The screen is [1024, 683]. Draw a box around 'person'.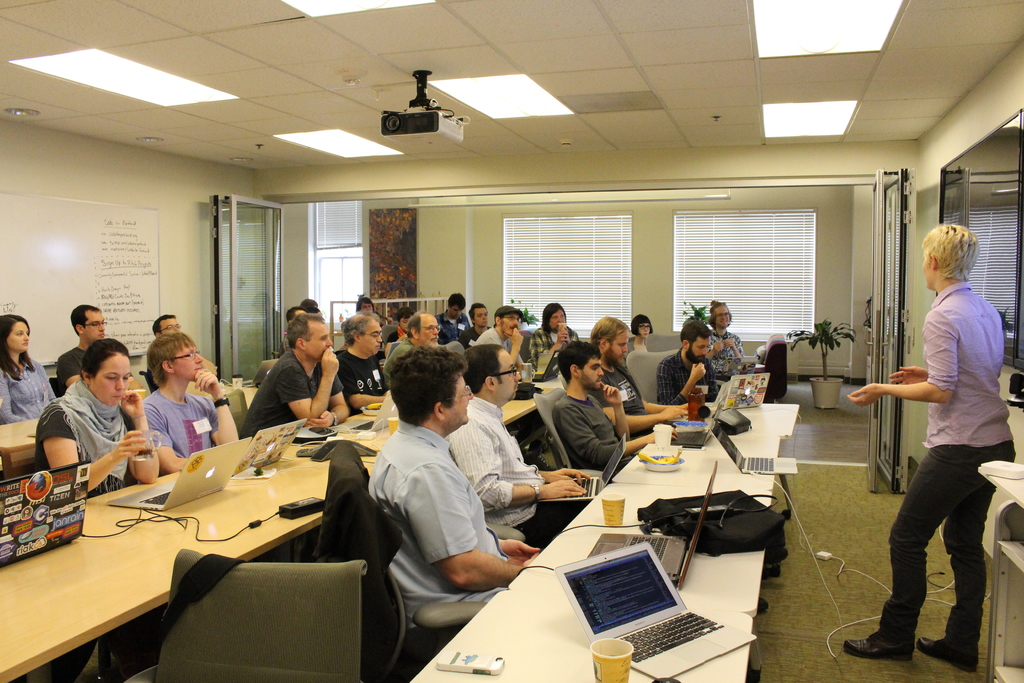
623,313,663,354.
